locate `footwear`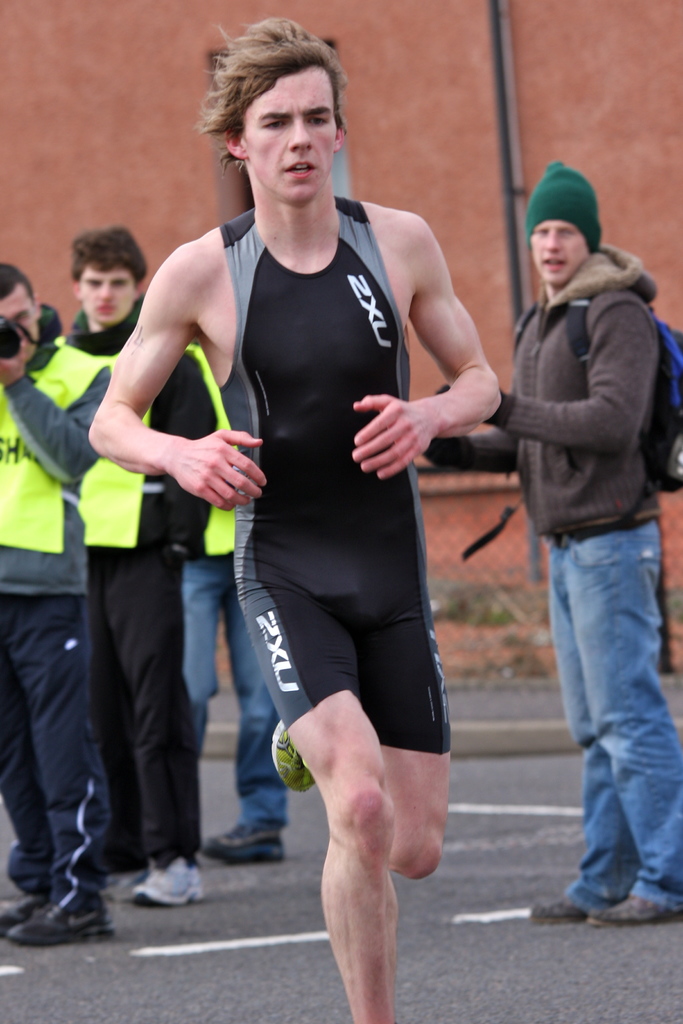
bbox=(126, 844, 227, 908)
